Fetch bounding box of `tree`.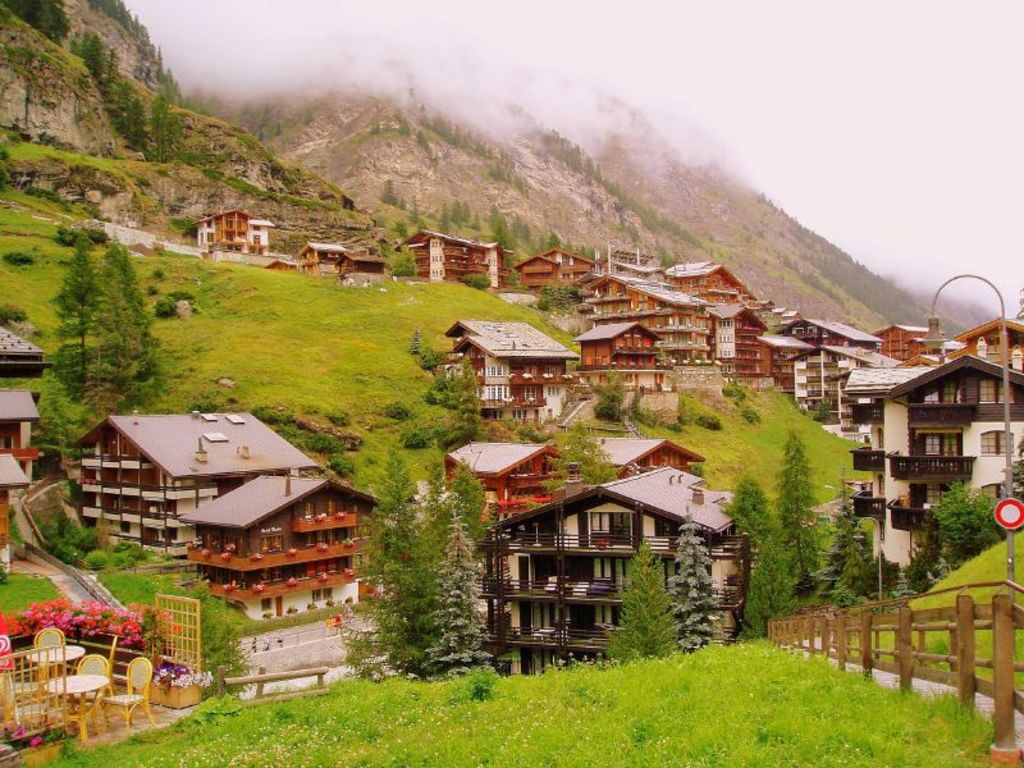
Bbox: {"left": 396, "top": 196, "right": 403, "bottom": 215}.
